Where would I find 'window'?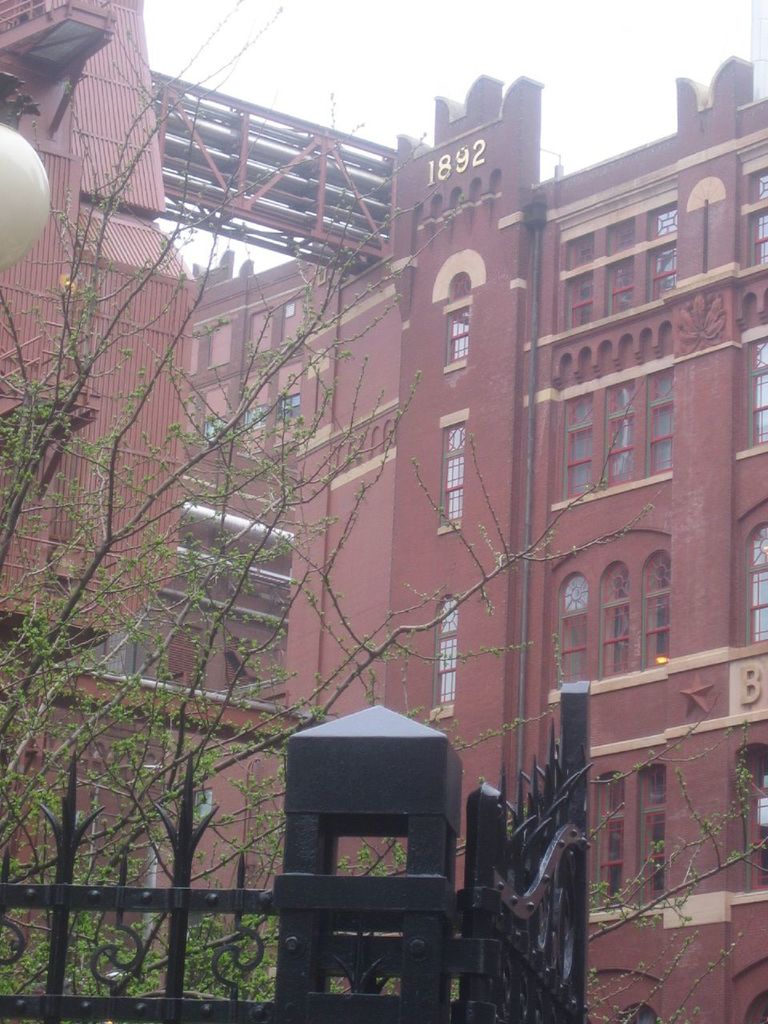
At bbox=(605, 218, 637, 318).
